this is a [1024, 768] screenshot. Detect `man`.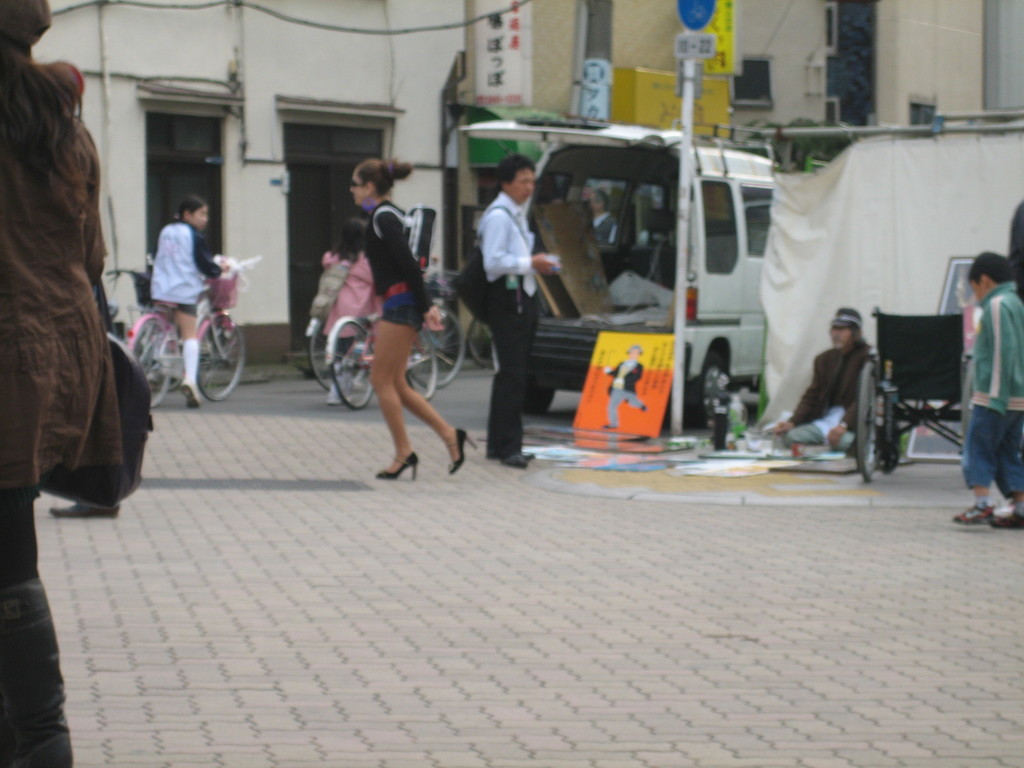
detection(804, 303, 911, 478).
